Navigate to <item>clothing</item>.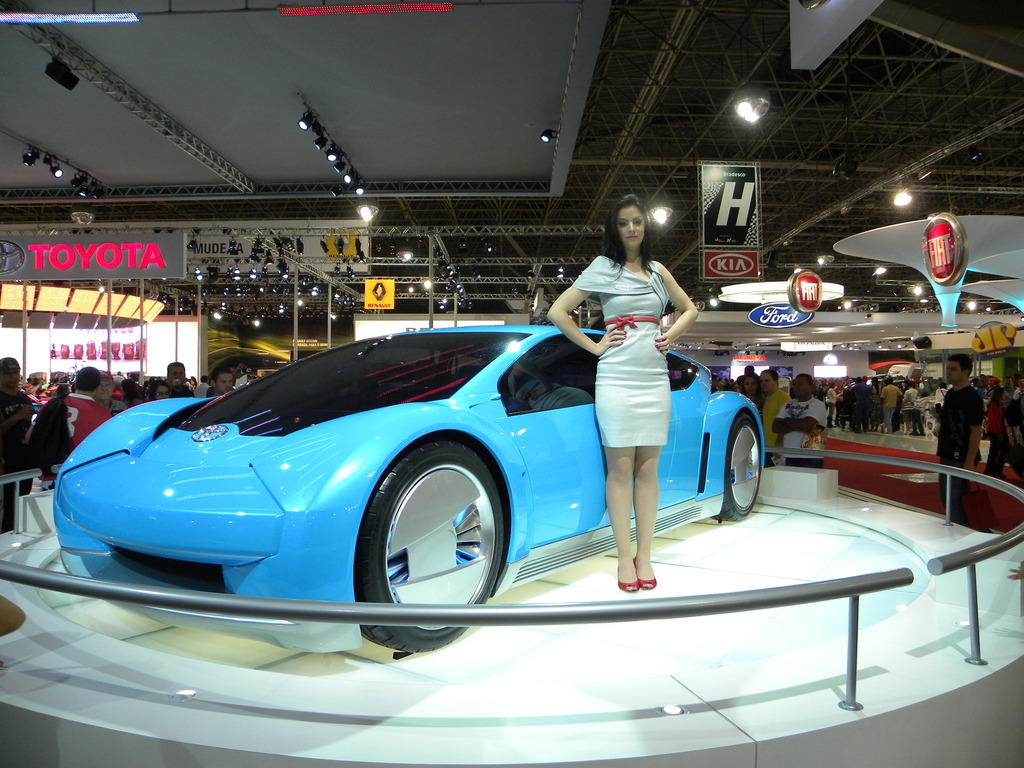
Navigation target: <bbox>764, 387, 787, 447</bbox>.
